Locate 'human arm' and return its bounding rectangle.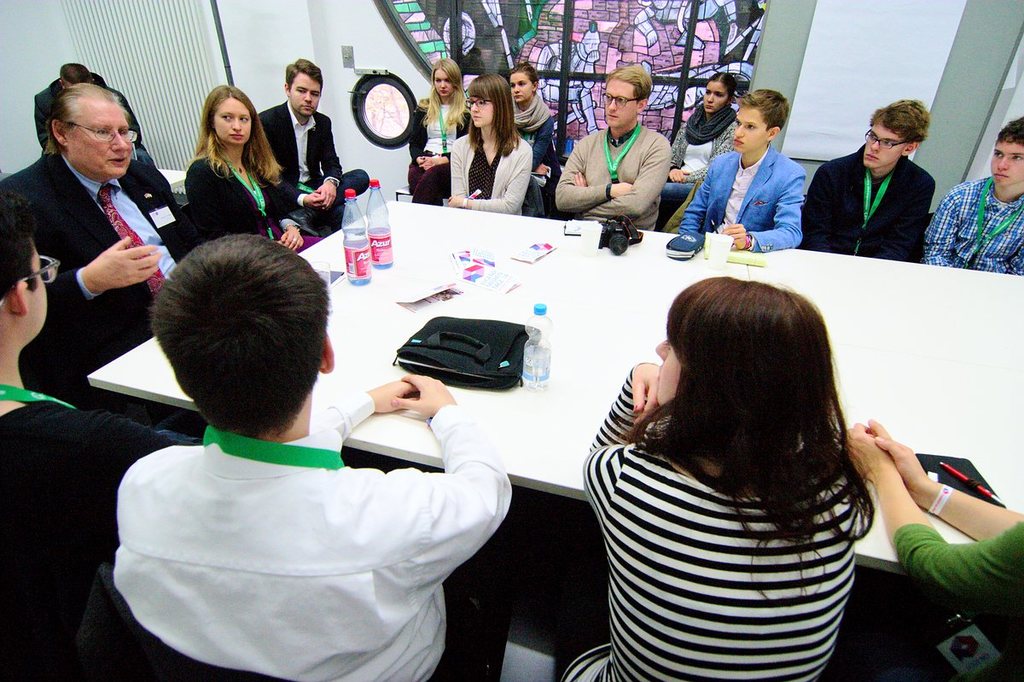
x1=549 y1=138 x2=631 y2=213.
